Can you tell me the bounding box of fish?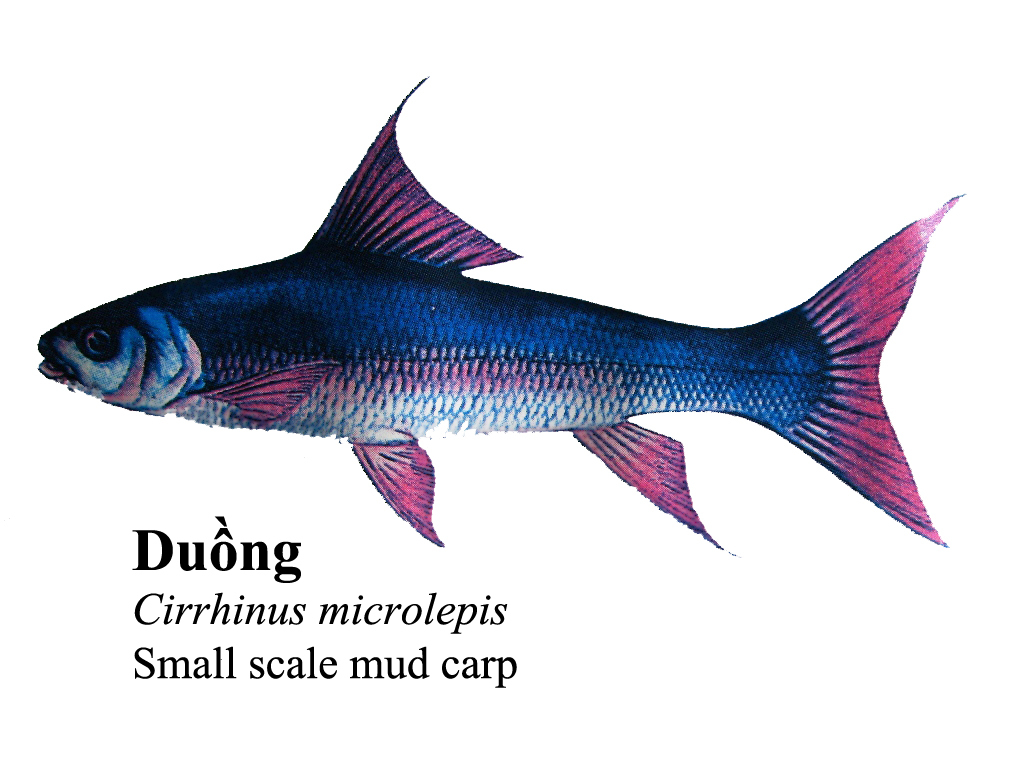
detection(36, 73, 945, 557).
